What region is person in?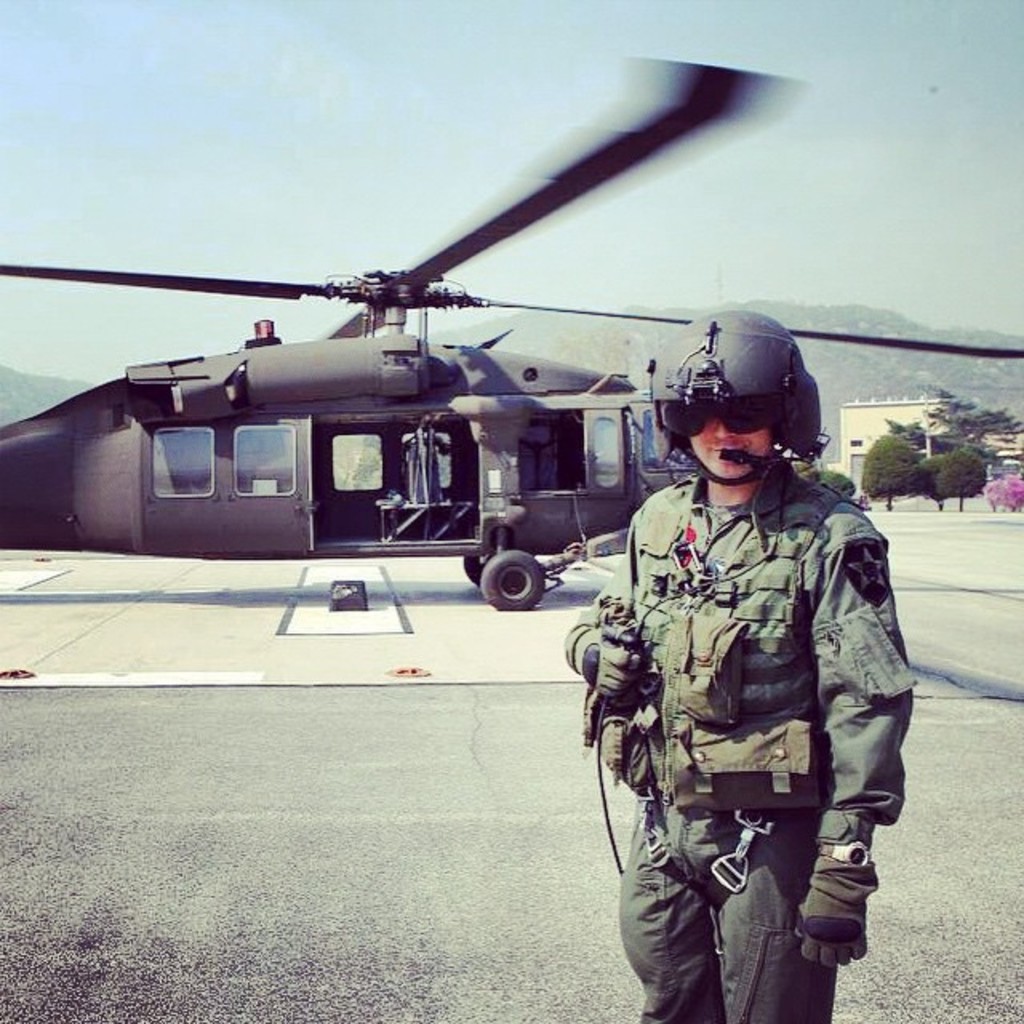
<box>597,328,902,1023</box>.
